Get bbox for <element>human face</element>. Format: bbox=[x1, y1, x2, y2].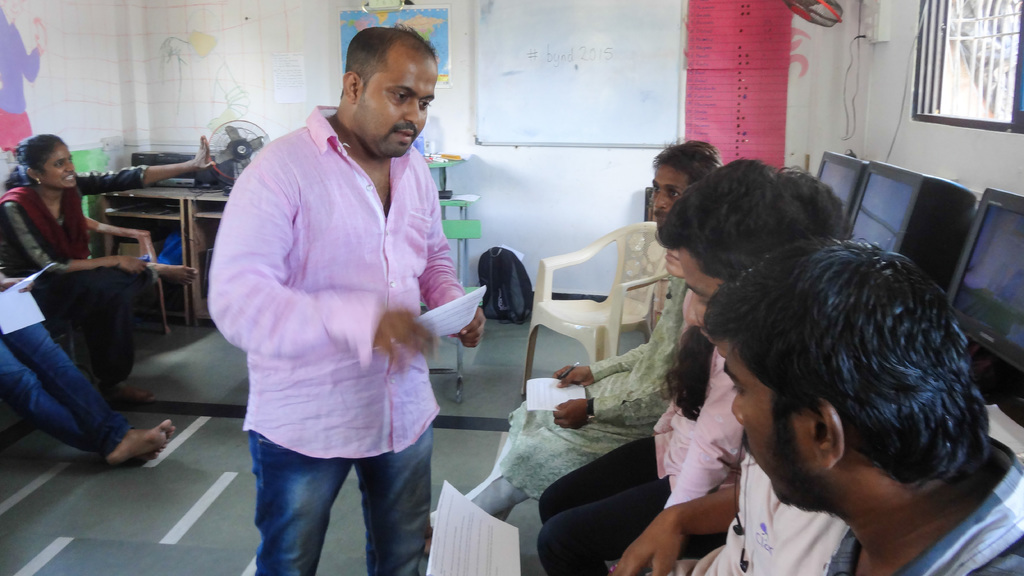
bbox=[653, 170, 686, 221].
